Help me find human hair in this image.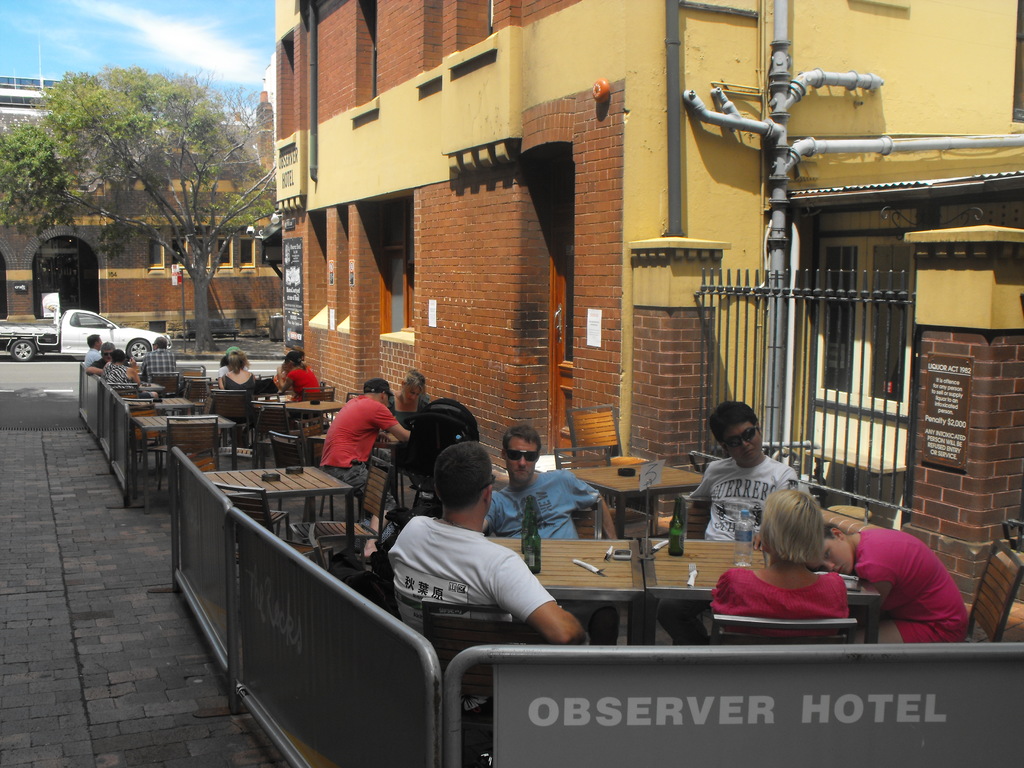
Found it: (x1=87, y1=334, x2=99, y2=349).
